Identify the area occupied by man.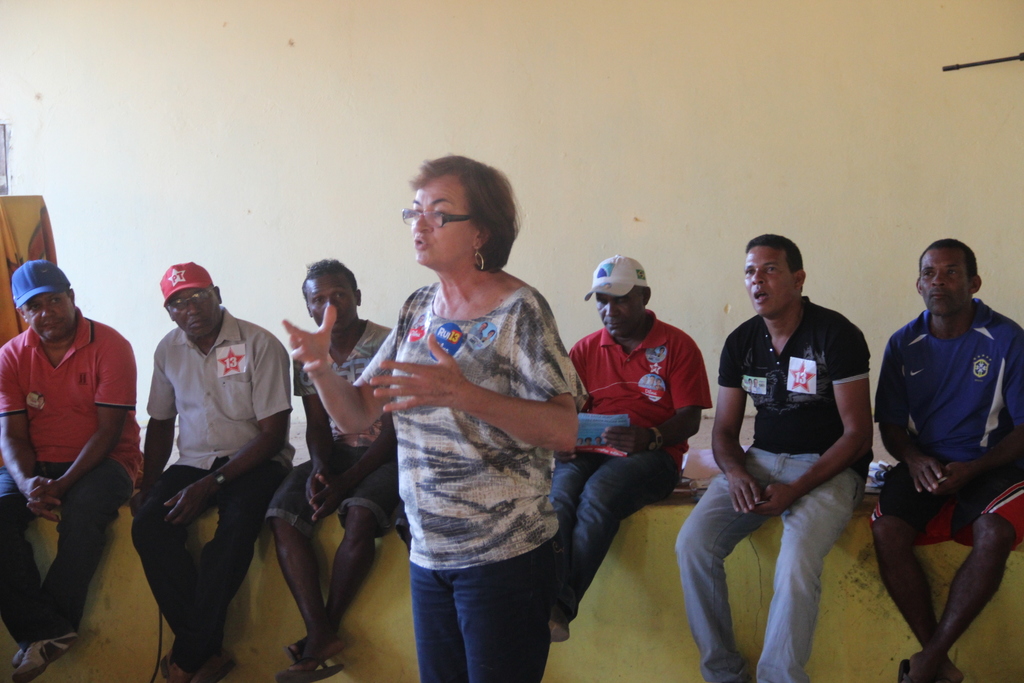
Area: select_region(540, 251, 715, 641).
